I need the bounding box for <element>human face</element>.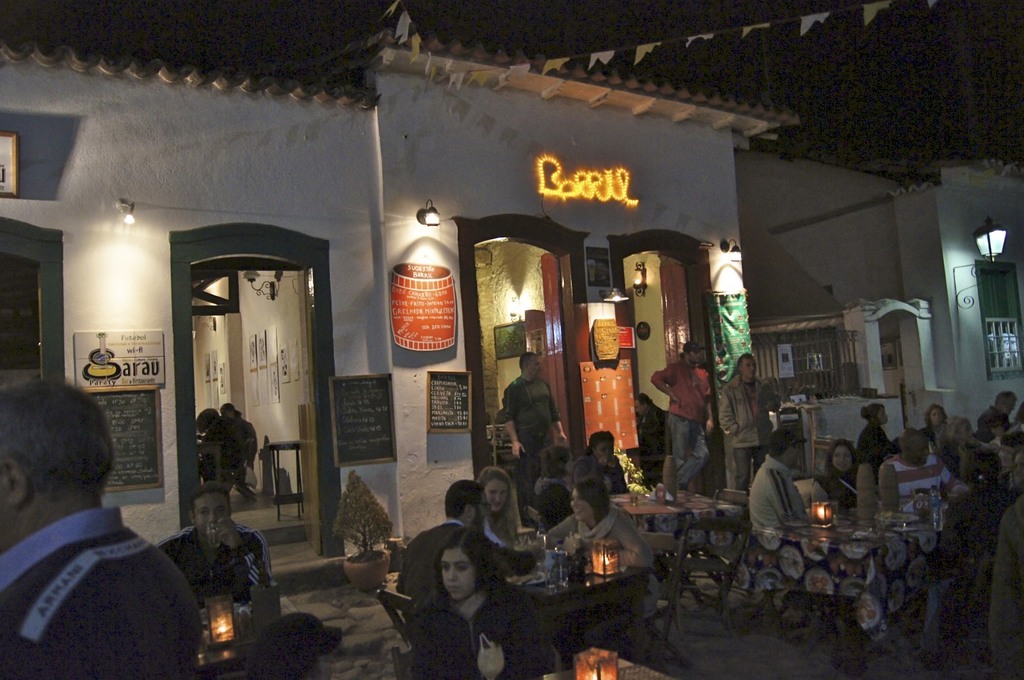
Here it is: 595 438 613 464.
